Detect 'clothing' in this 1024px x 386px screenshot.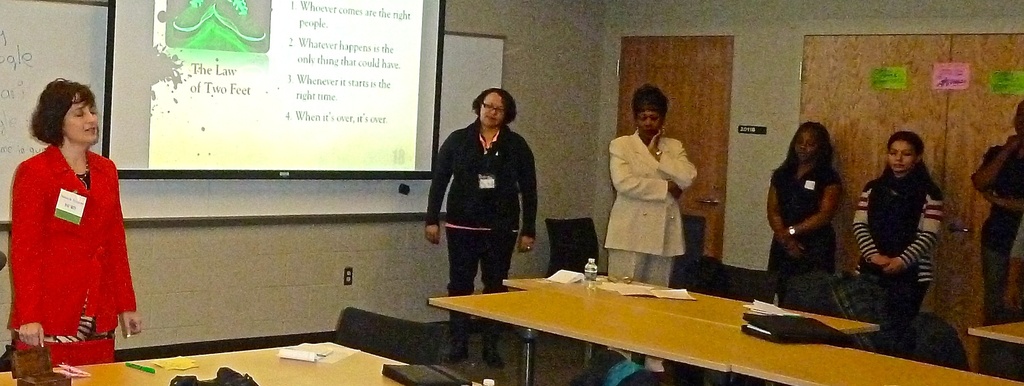
Detection: [left=609, top=133, right=685, bottom=253].
